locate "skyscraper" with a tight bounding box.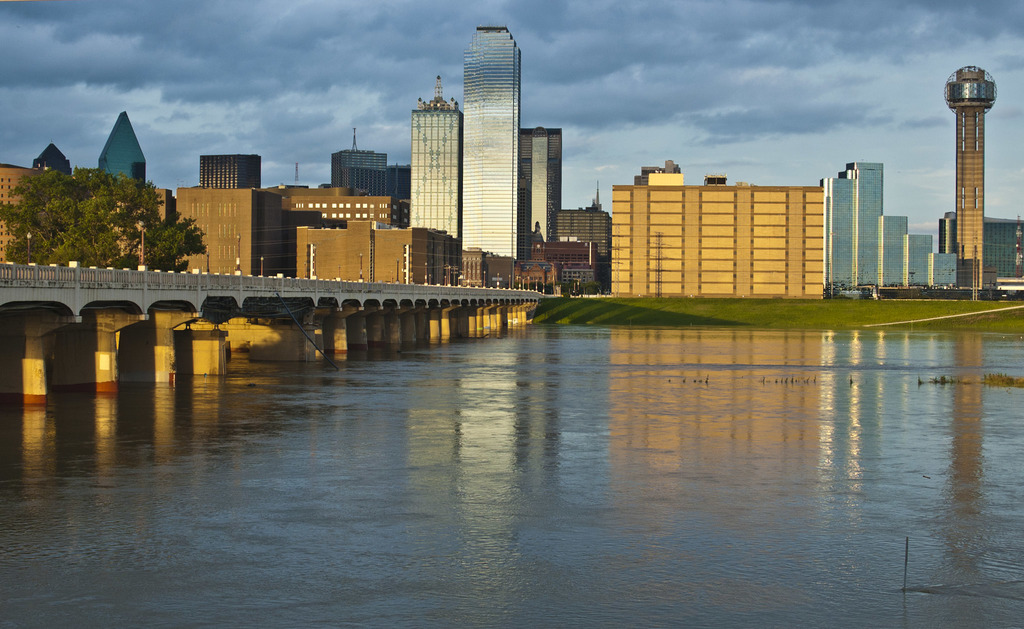
[x1=607, y1=176, x2=828, y2=302].
